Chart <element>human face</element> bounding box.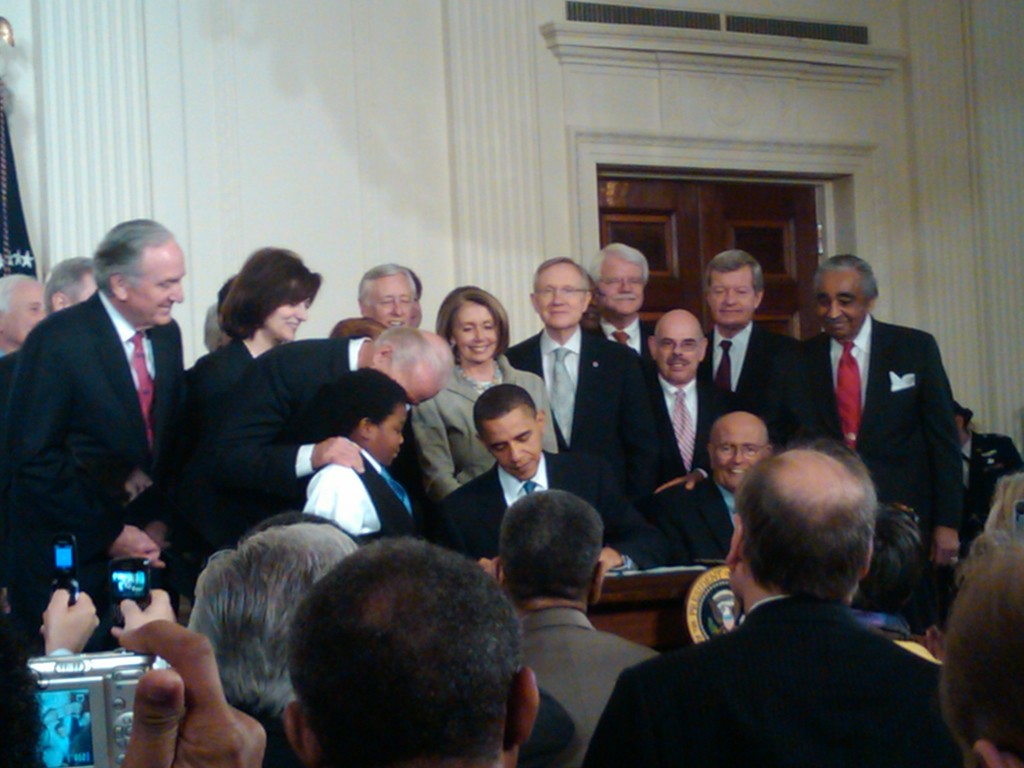
Charted: [left=367, top=276, right=416, bottom=328].
